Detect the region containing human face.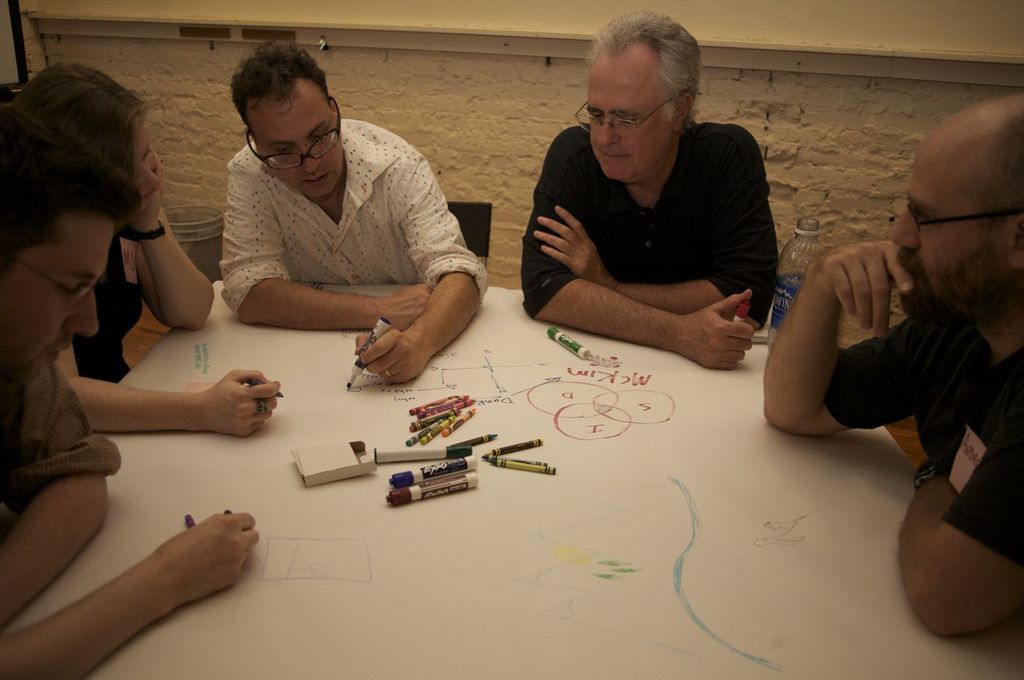
(254, 84, 338, 196).
